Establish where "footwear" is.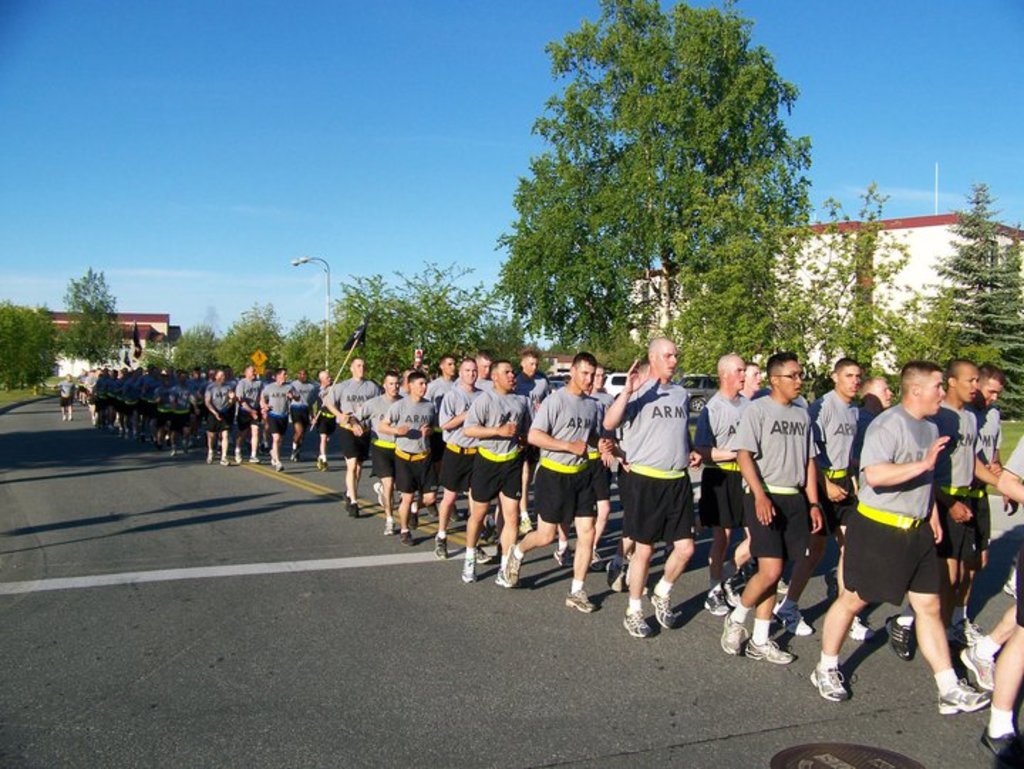
Established at box=[587, 553, 604, 569].
